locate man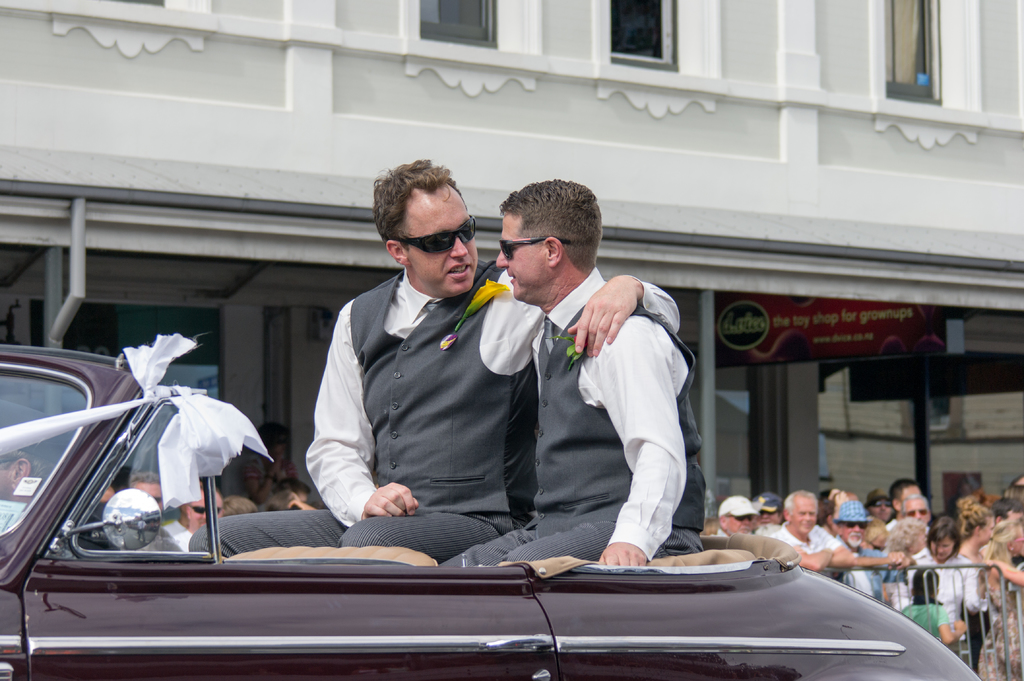
select_region(774, 488, 854, 567)
